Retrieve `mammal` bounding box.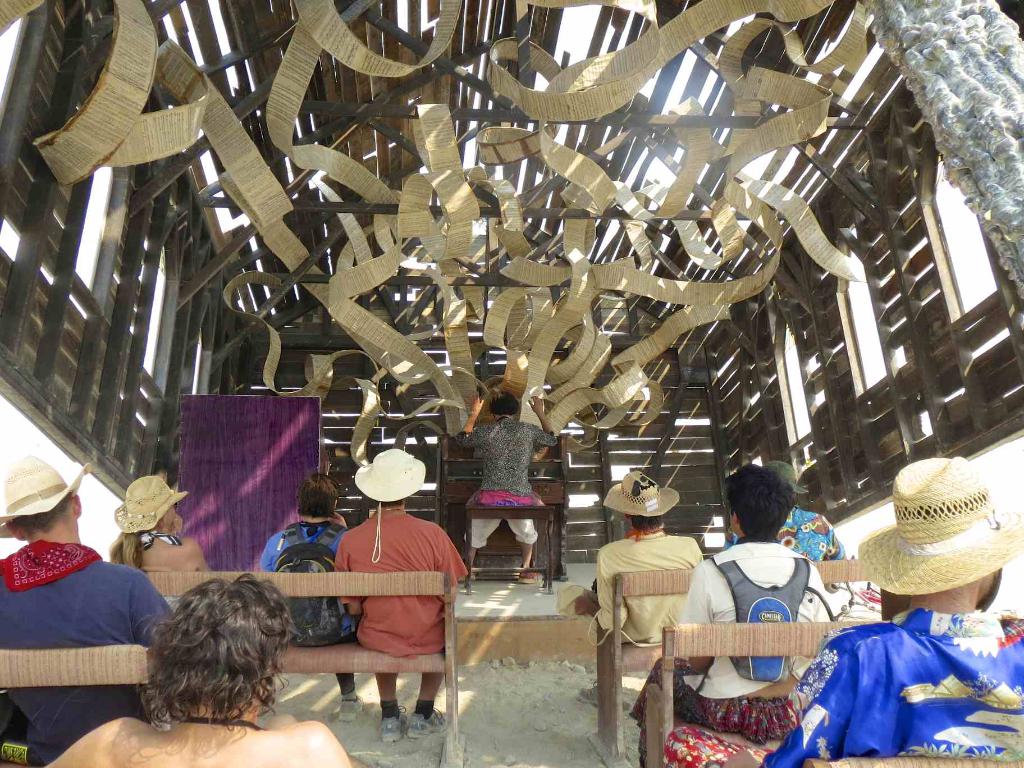
Bounding box: 334/442/467/740.
